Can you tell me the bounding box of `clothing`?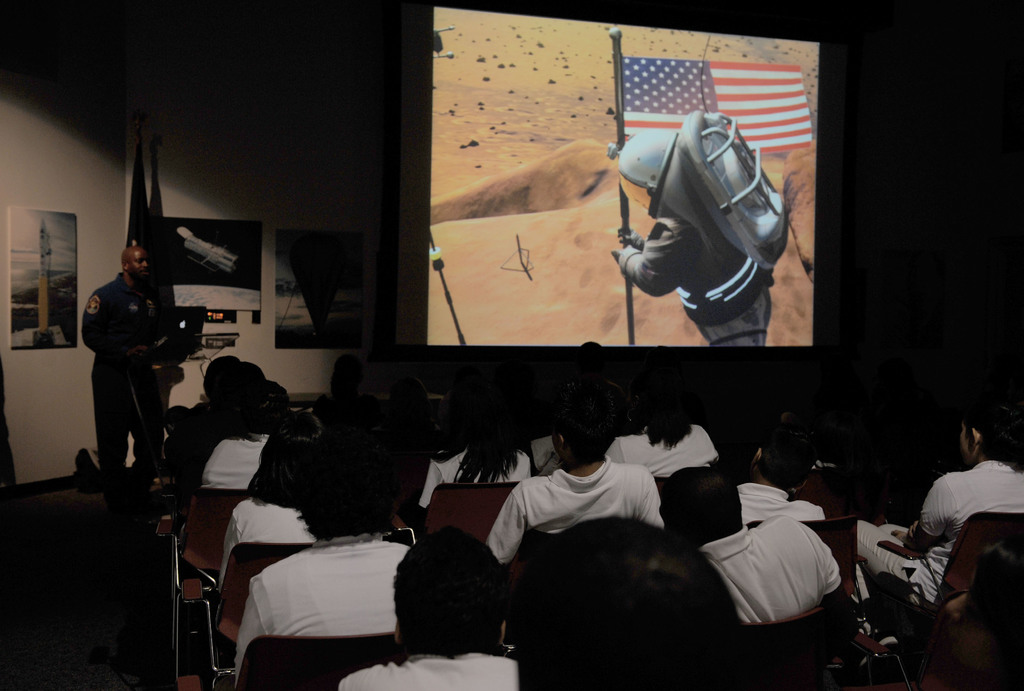
bbox(483, 455, 664, 569).
